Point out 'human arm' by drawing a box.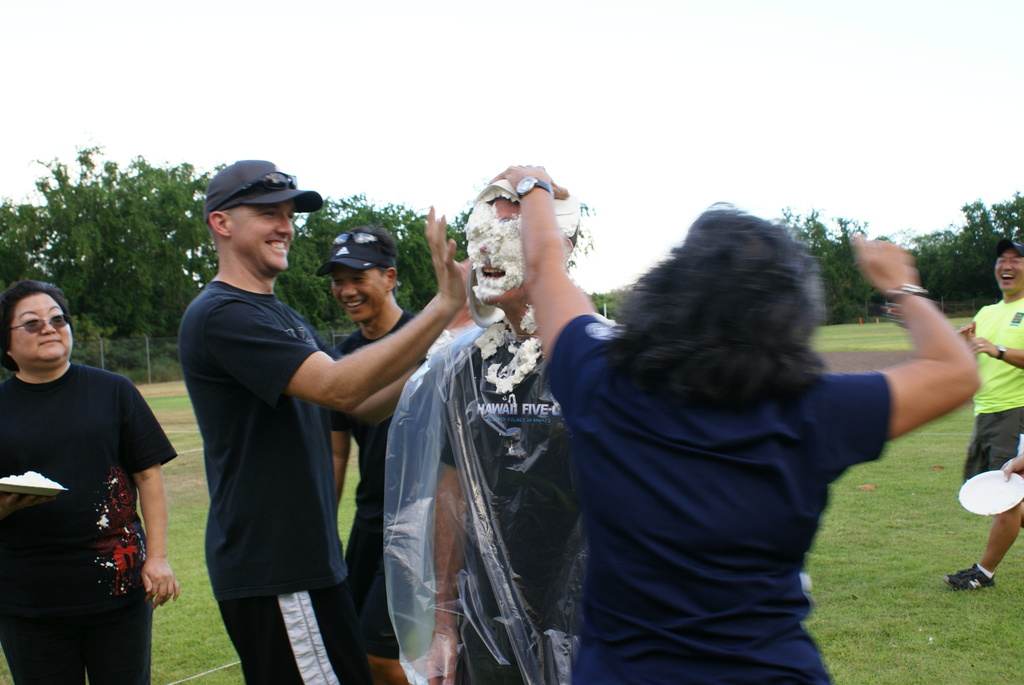
pyautogui.locateOnScreen(972, 333, 1023, 374).
